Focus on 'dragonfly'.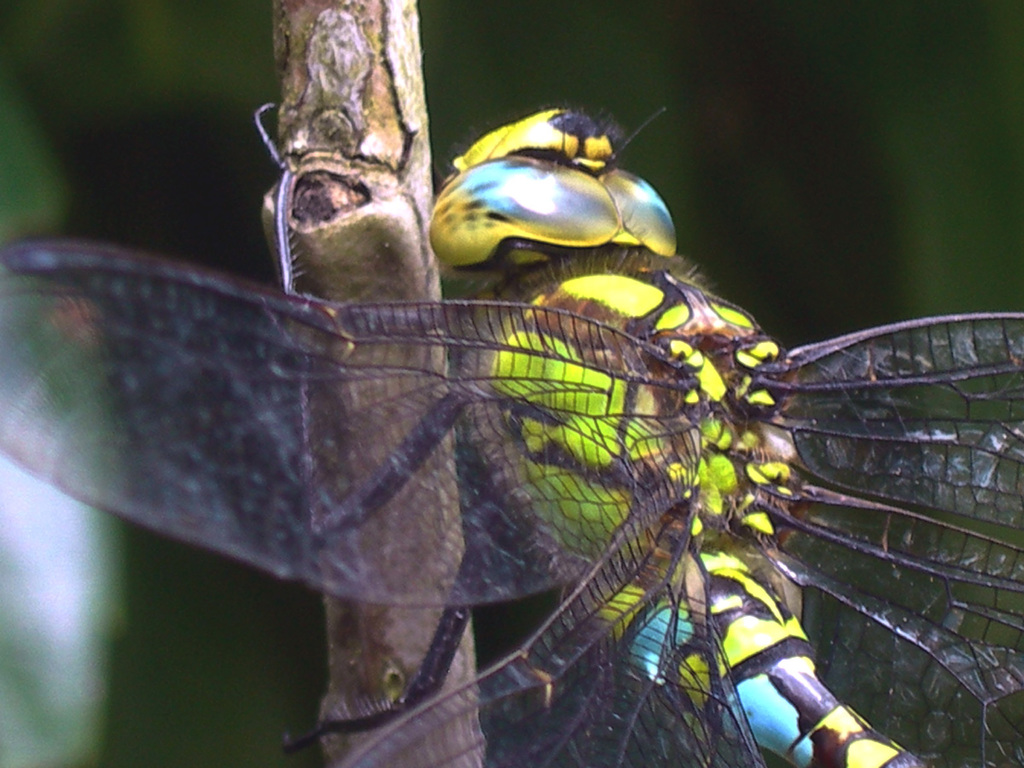
Focused at 3:98:1022:766.
